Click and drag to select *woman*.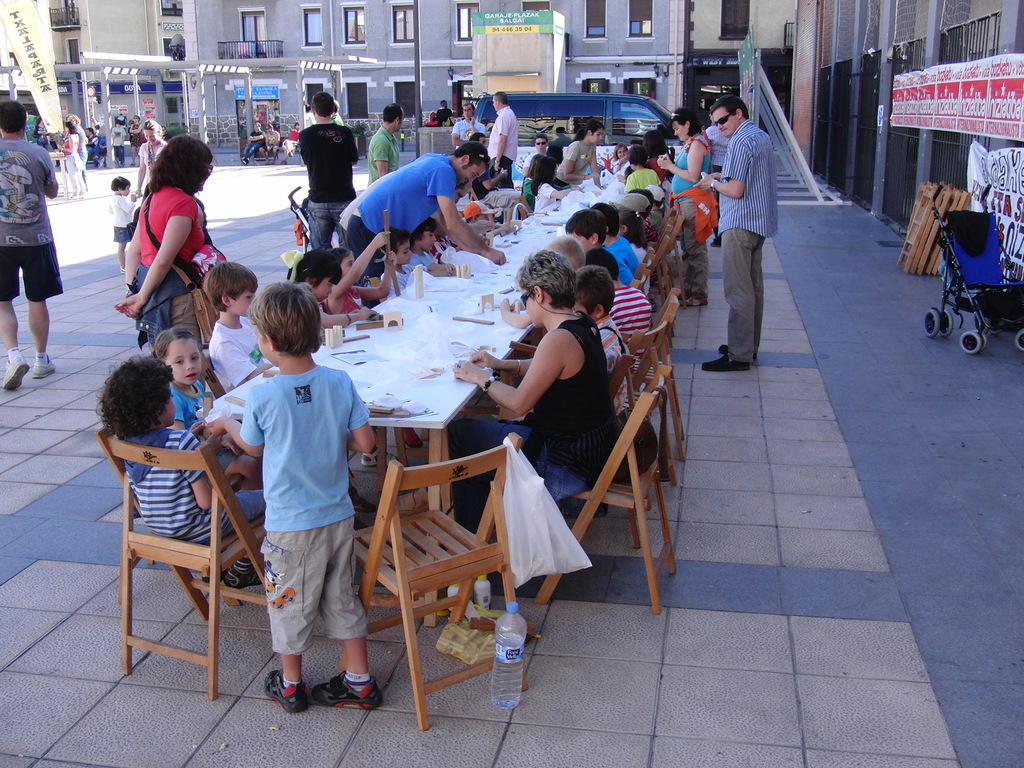
Selection: crop(524, 145, 567, 213).
